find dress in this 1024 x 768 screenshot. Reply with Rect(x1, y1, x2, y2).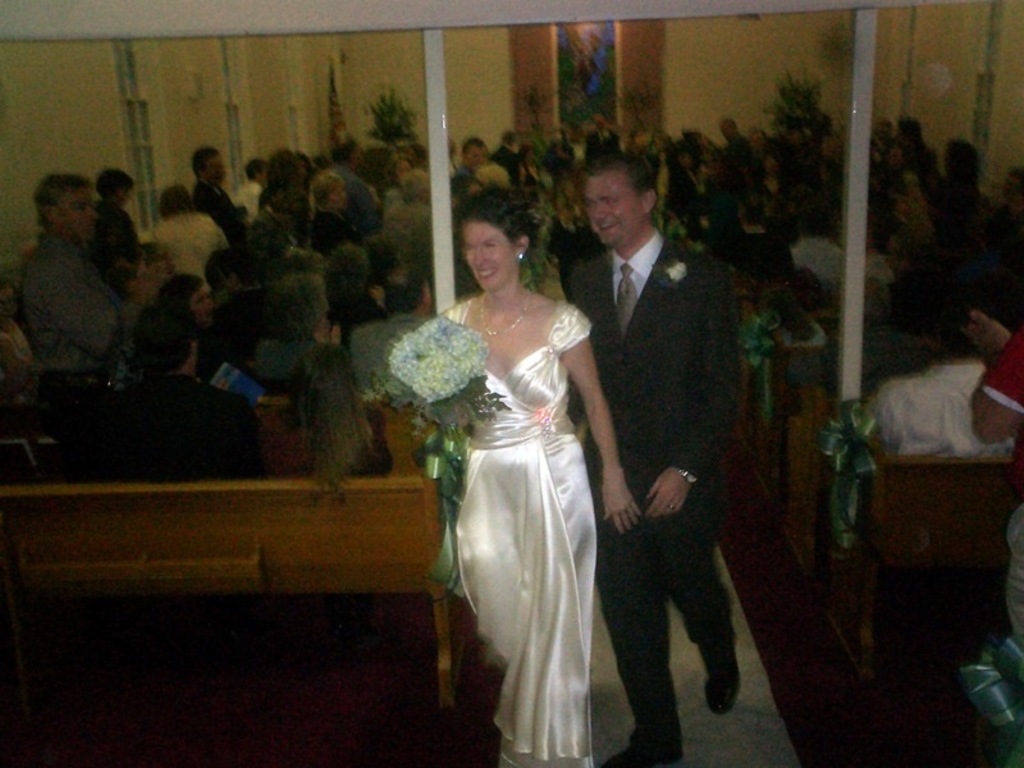
Rect(440, 297, 598, 767).
